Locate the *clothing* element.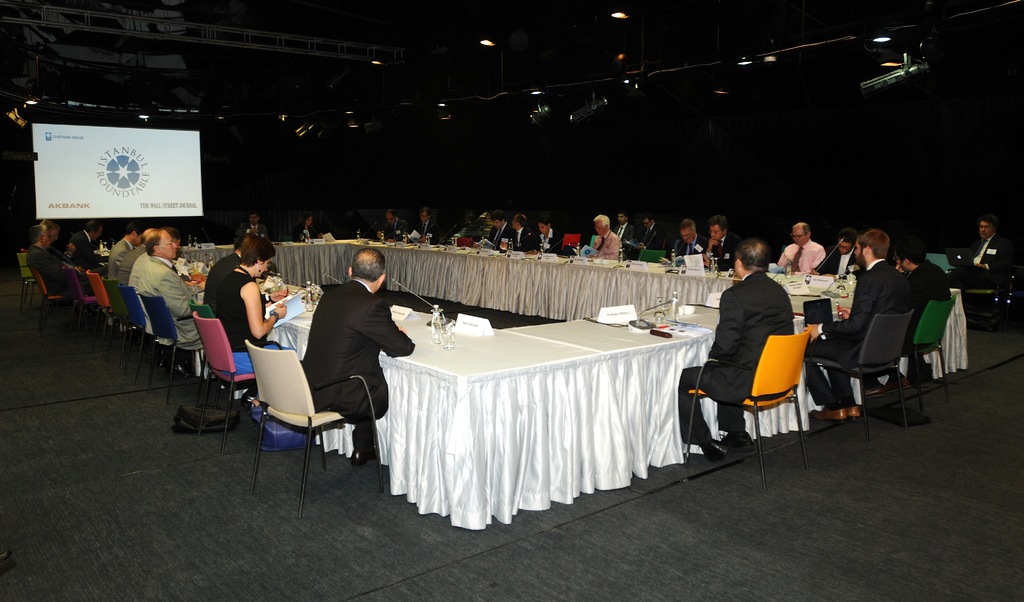
Element bbox: (384,222,409,241).
